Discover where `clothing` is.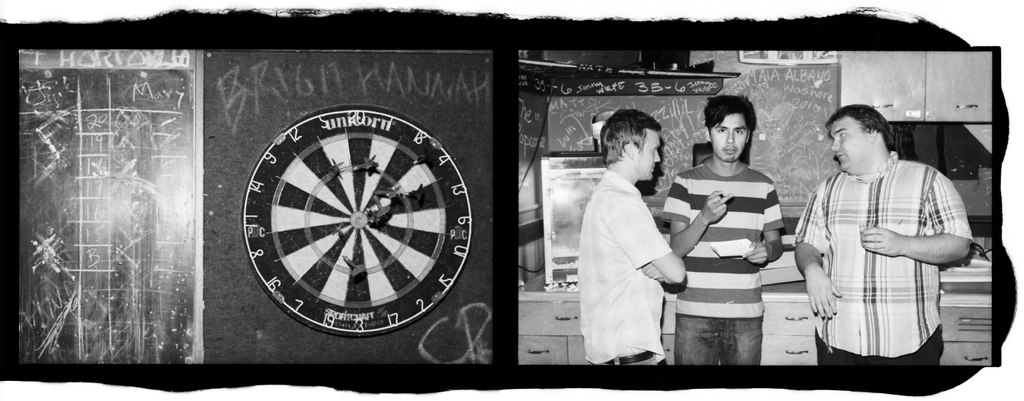
Discovered at [x1=662, y1=163, x2=783, y2=366].
